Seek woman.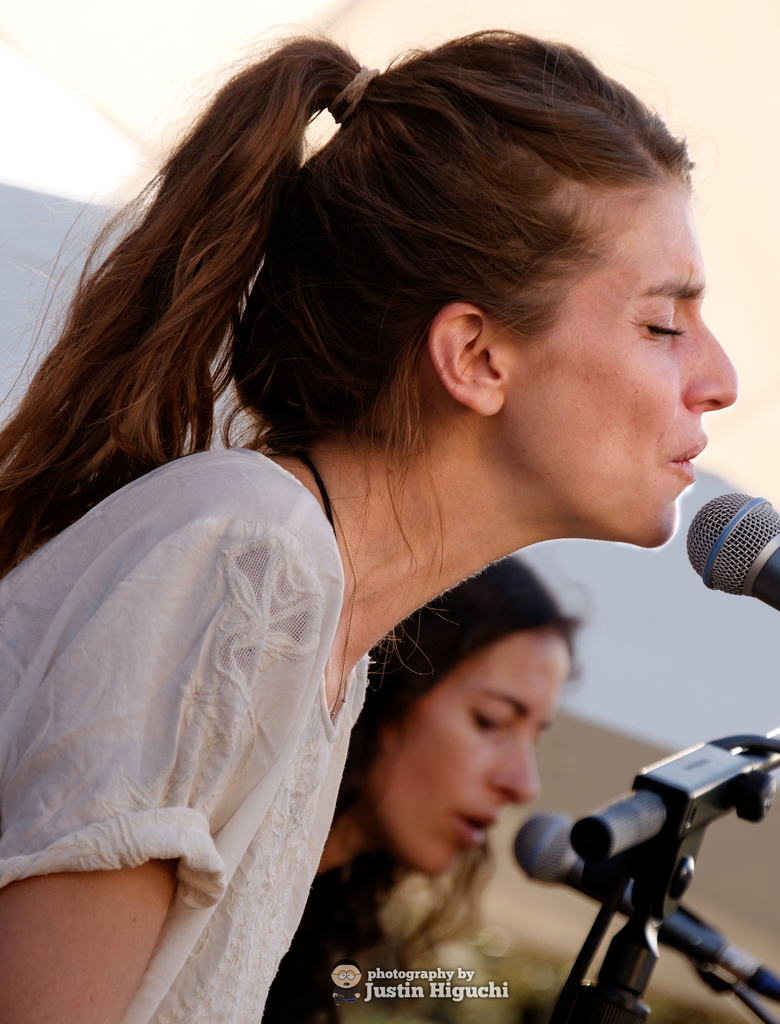
box=[5, 49, 760, 986].
